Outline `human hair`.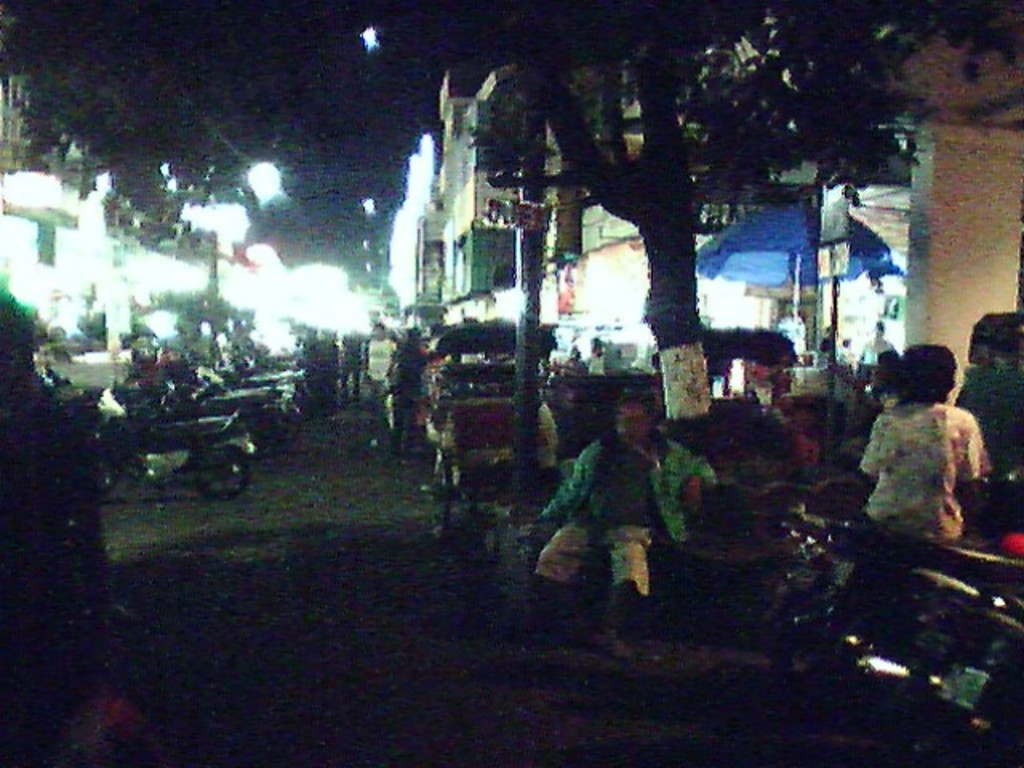
Outline: select_region(899, 341, 952, 397).
